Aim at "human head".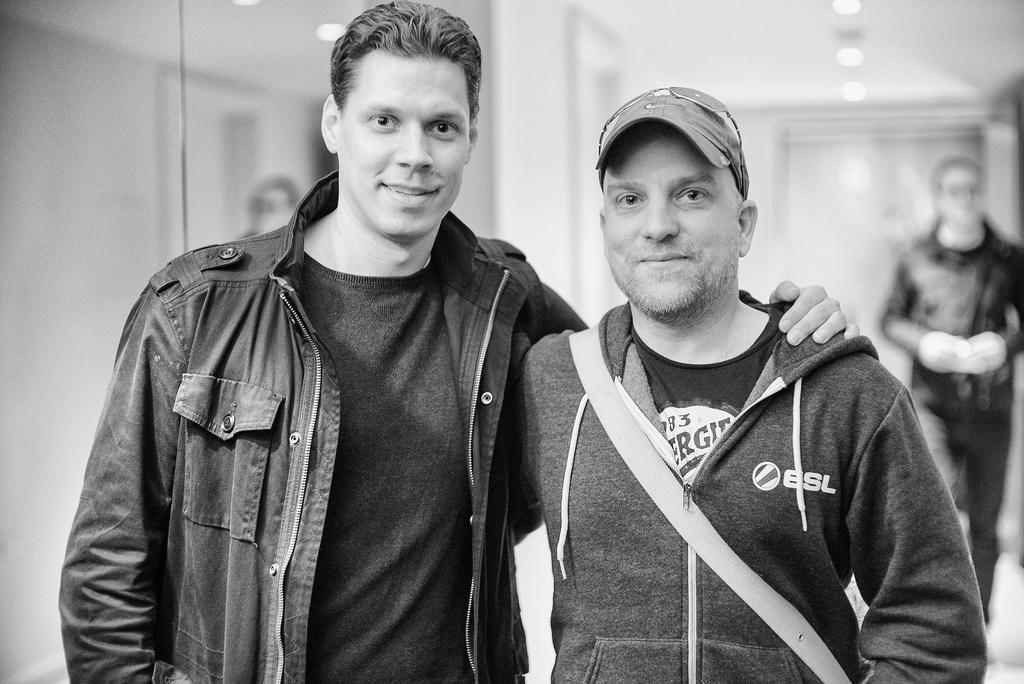
Aimed at 318, 0, 484, 236.
